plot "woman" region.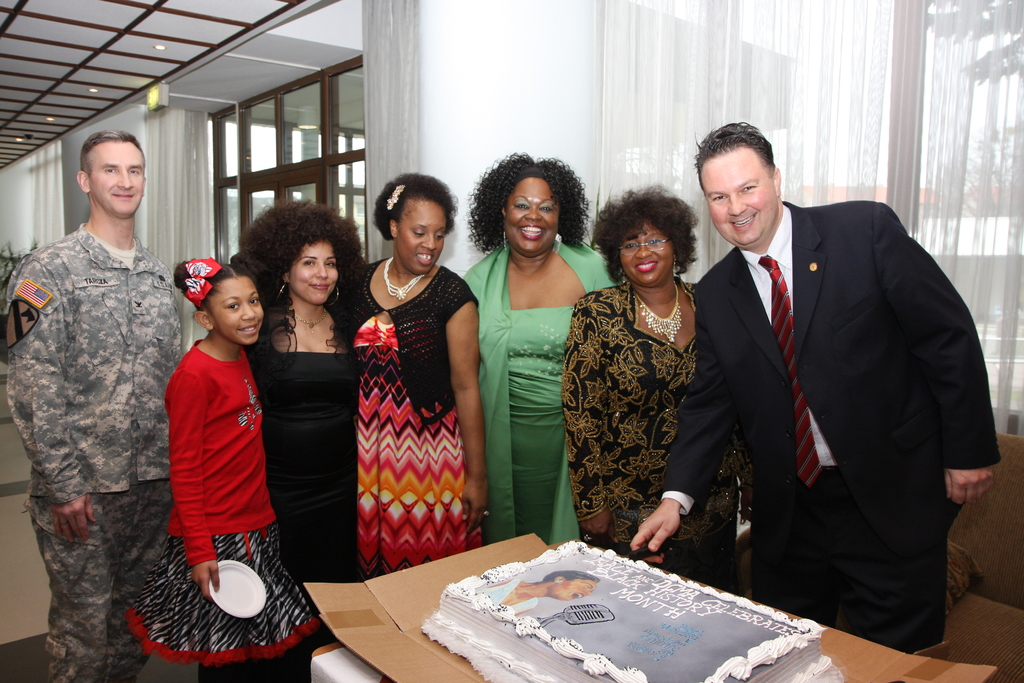
Plotted at <bbox>341, 173, 489, 582</bbox>.
